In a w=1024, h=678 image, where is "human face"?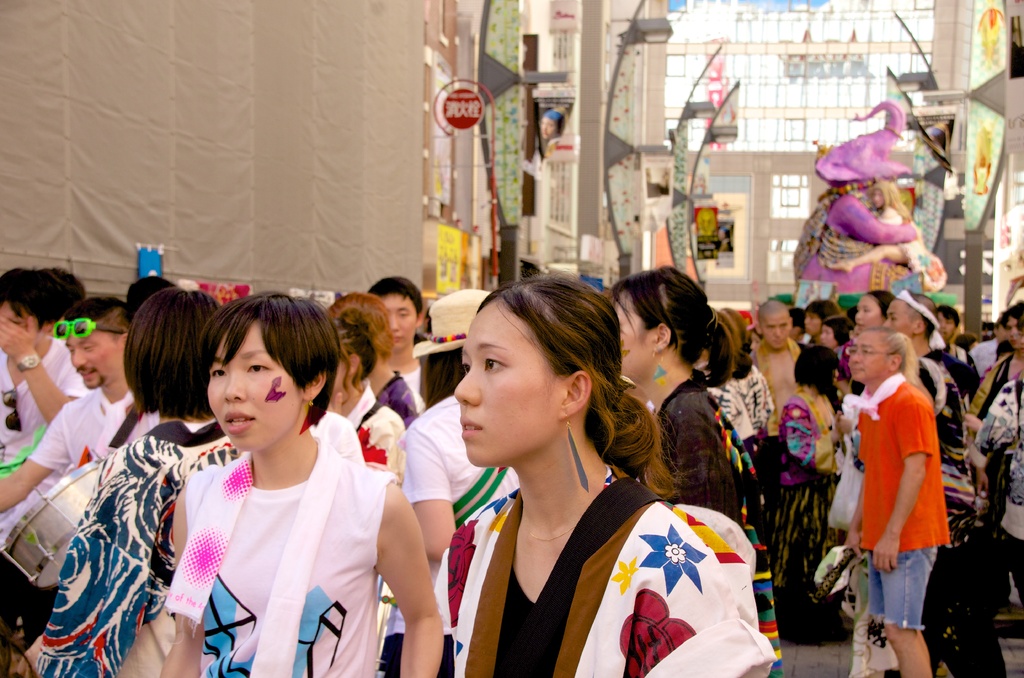
locate(452, 295, 564, 469).
